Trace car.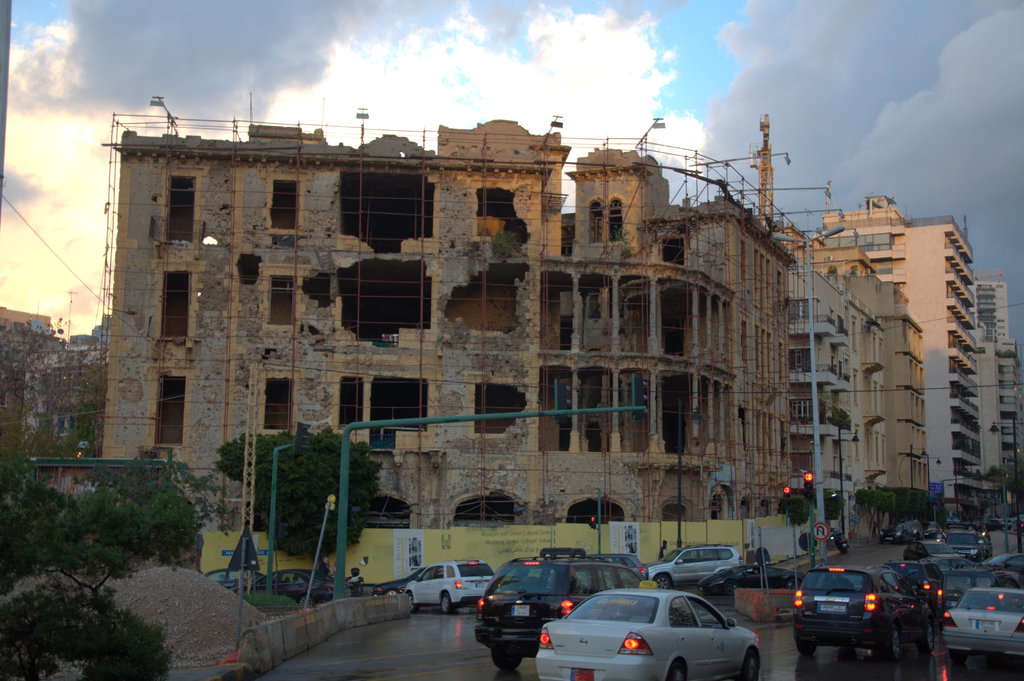
Traced to crop(271, 565, 349, 600).
